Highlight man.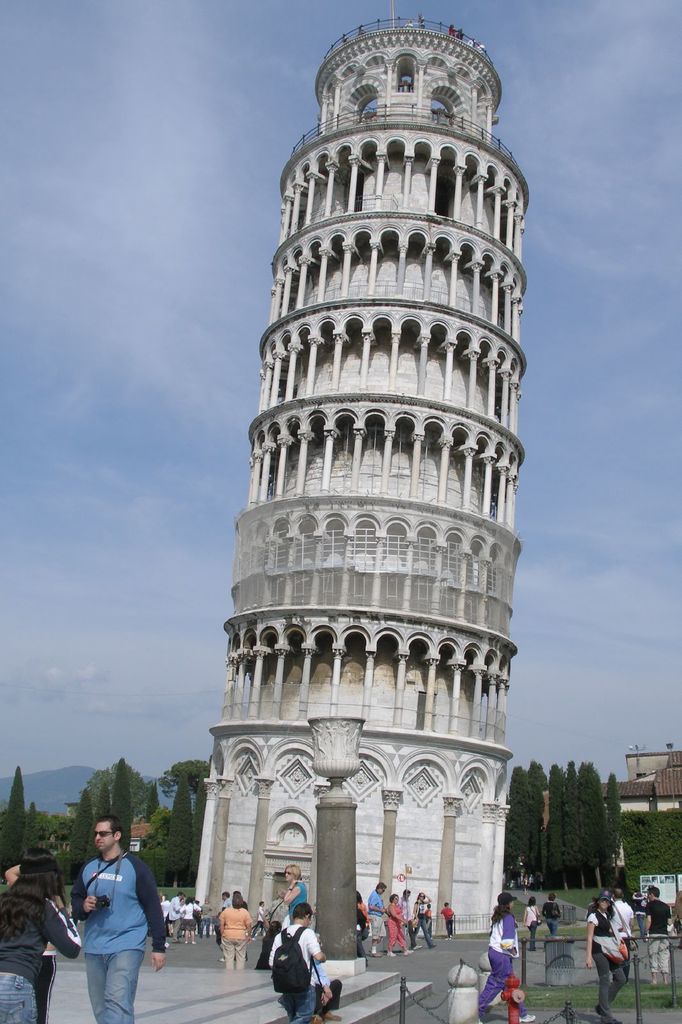
Highlighted region: (612, 886, 634, 983).
